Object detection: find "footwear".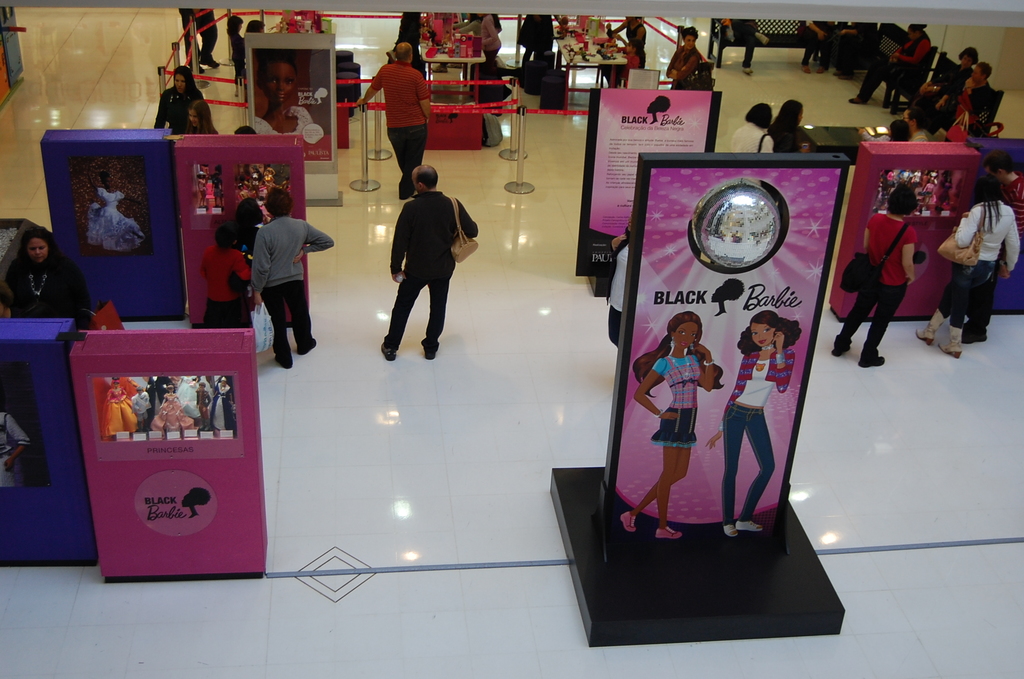
<bbox>940, 327, 961, 361</bbox>.
